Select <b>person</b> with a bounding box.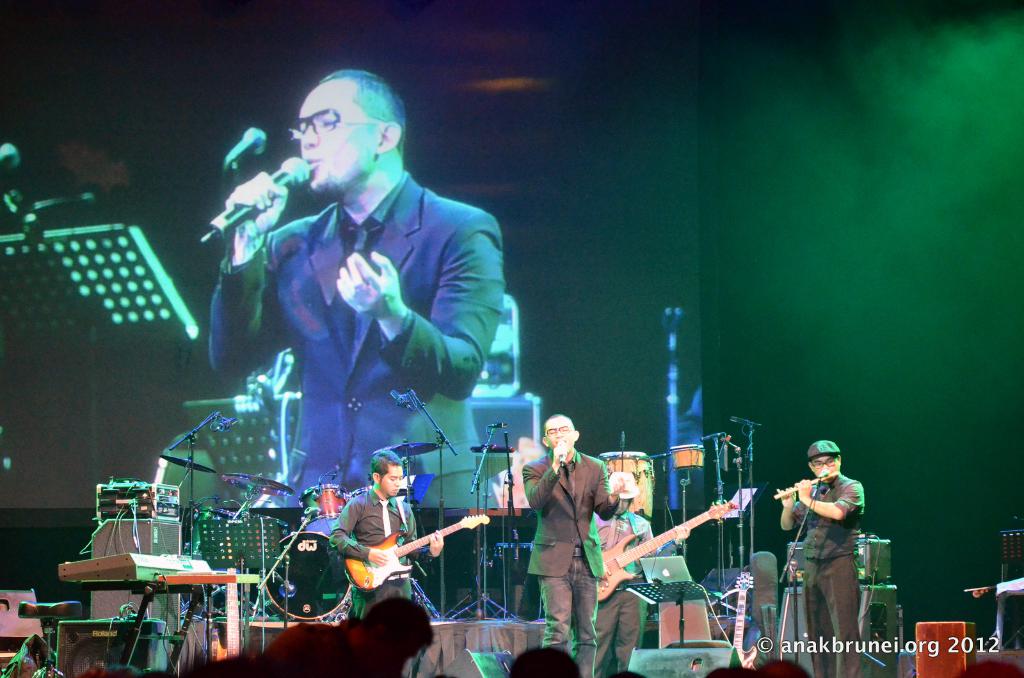
[589, 468, 689, 677].
